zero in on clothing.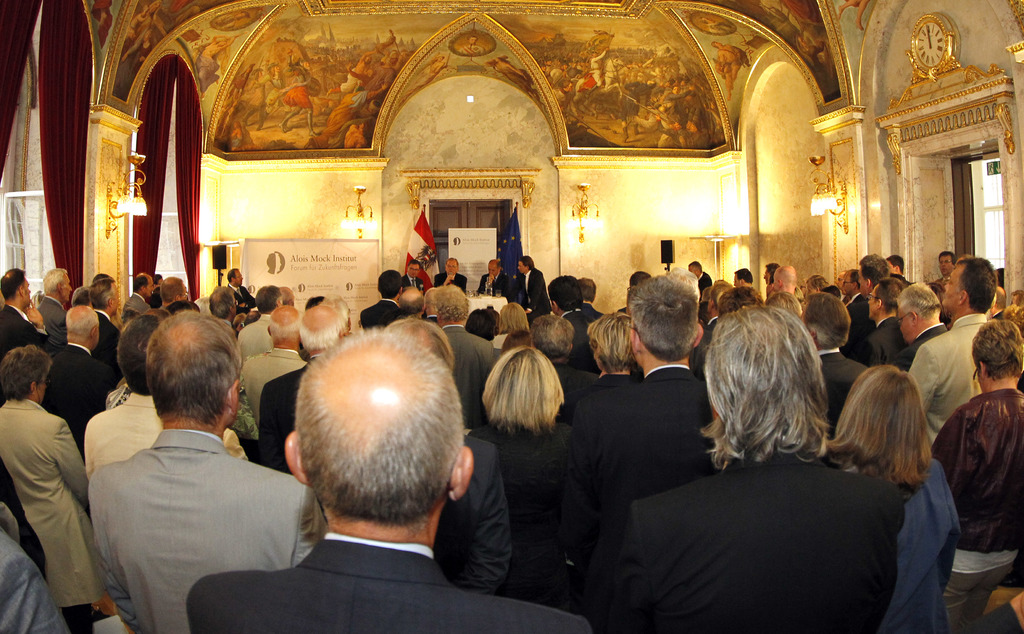
Zeroed in: select_region(525, 263, 554, 328).
